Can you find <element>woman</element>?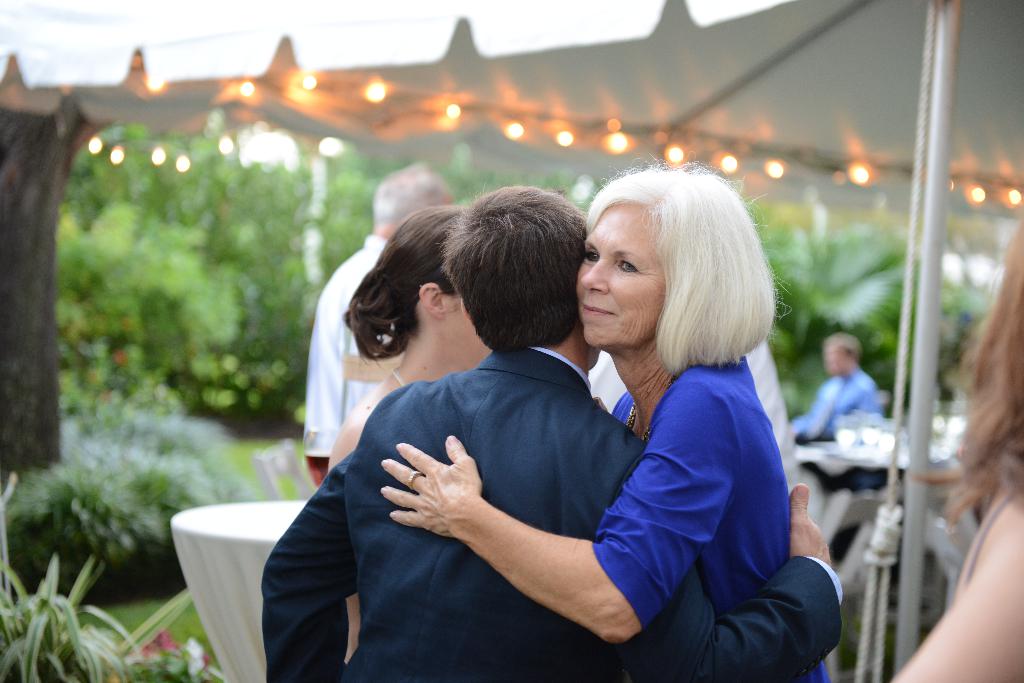
Yes, bounding box: 326 204 496 666.
